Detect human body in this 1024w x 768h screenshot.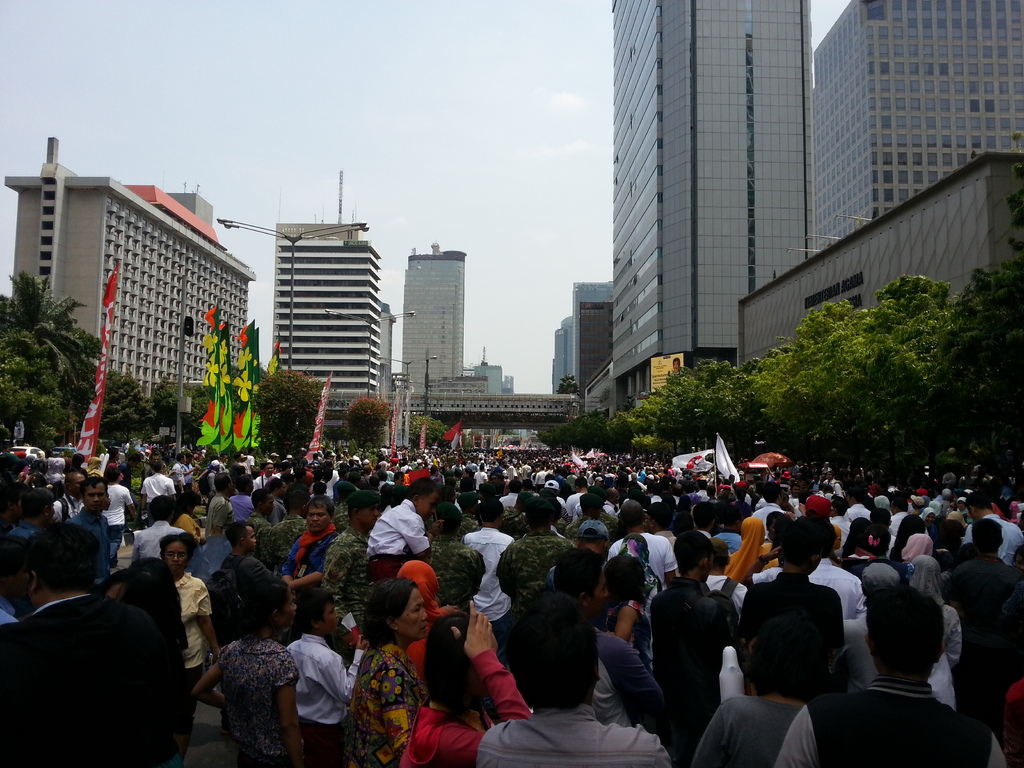
Detection: [521,463,529,479].
